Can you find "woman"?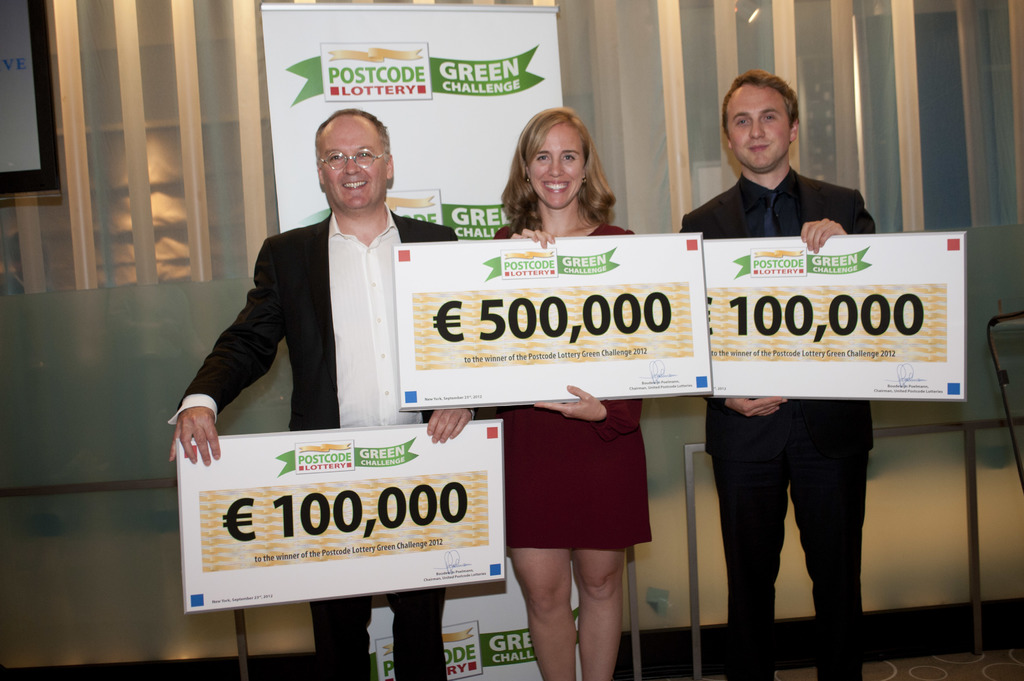
Yes, bounding box: (486, 116, 644, 262).
